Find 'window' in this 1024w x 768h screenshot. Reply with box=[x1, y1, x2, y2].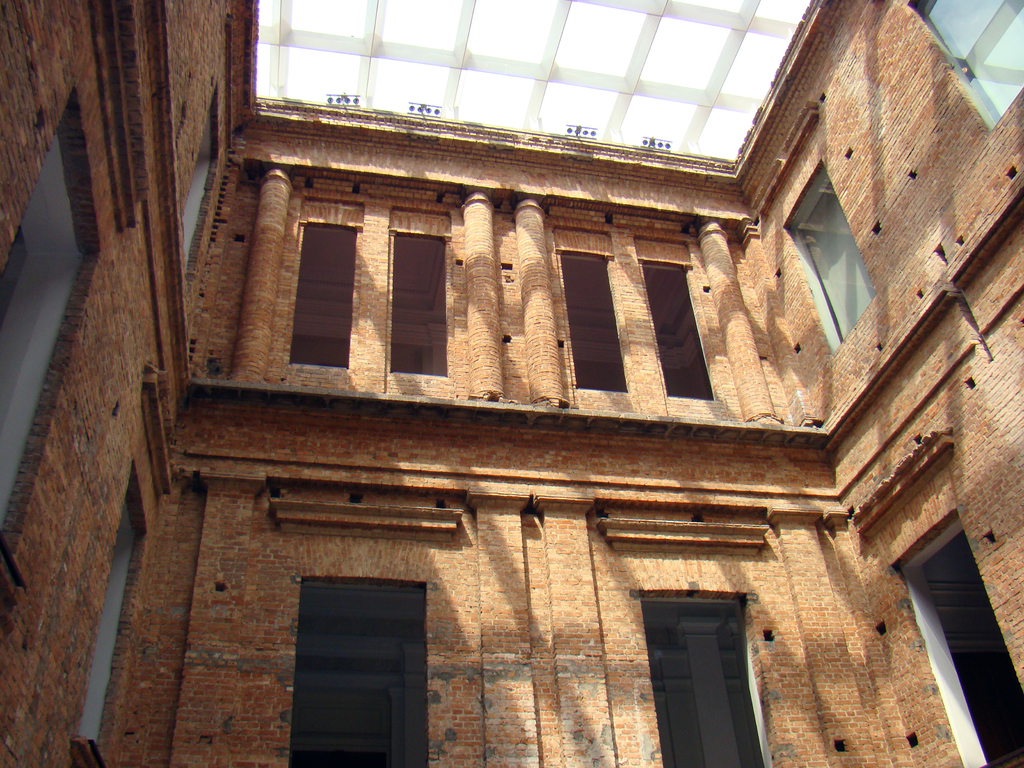
box=[640, 600, 765, 767].
